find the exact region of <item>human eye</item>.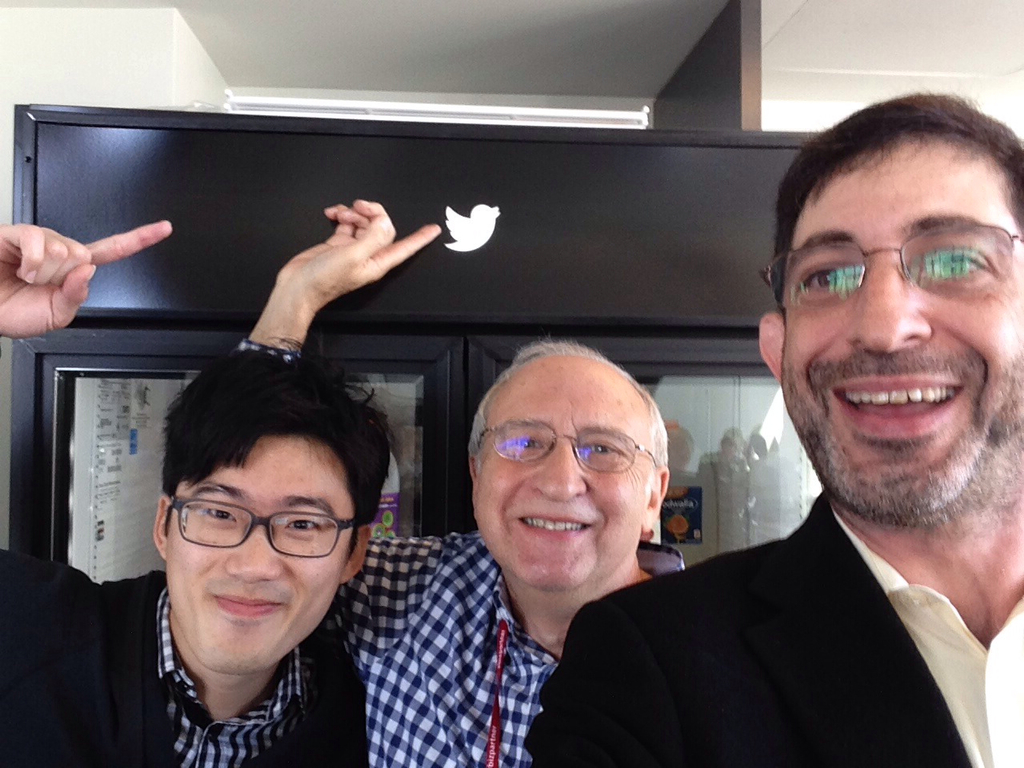
Exact region: (199, 501, 242, 523).
